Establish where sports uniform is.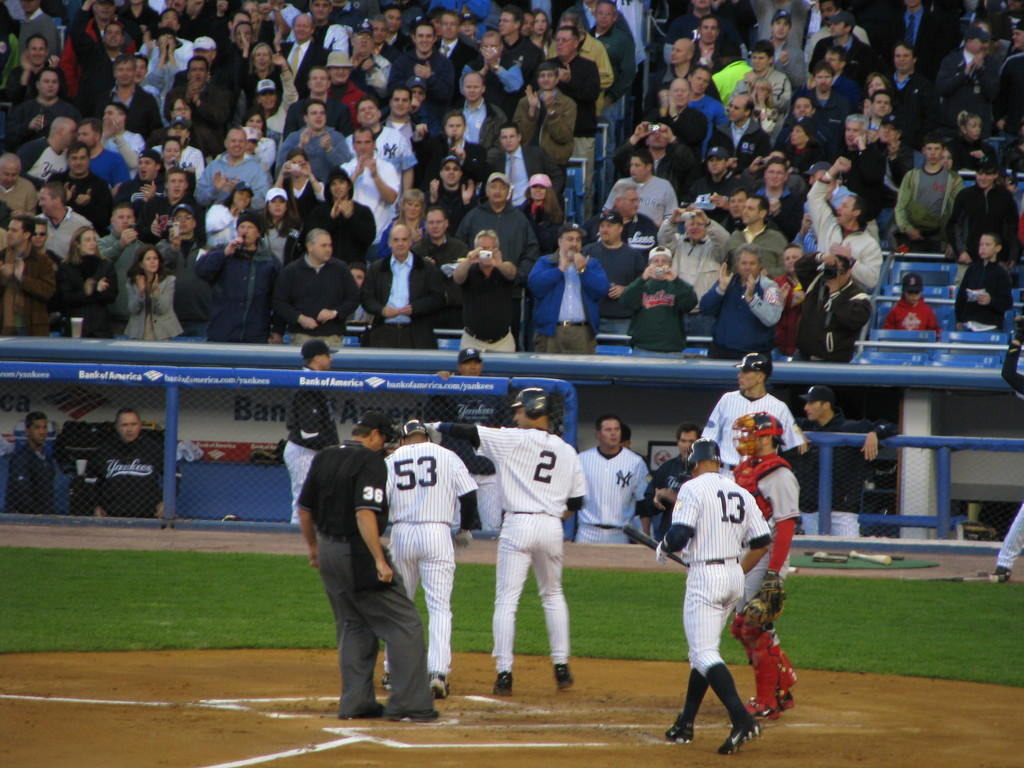
Established at x1=719, y1=449, x2=803, y2=708.
